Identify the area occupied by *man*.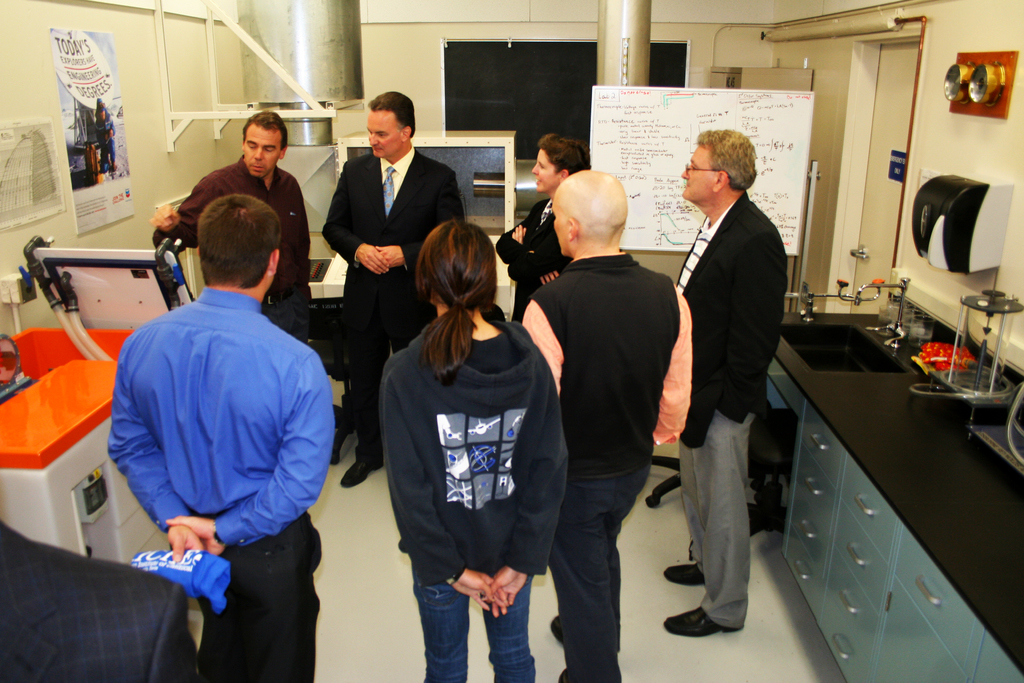
Area: BBox(660, 124, 789, 638).
